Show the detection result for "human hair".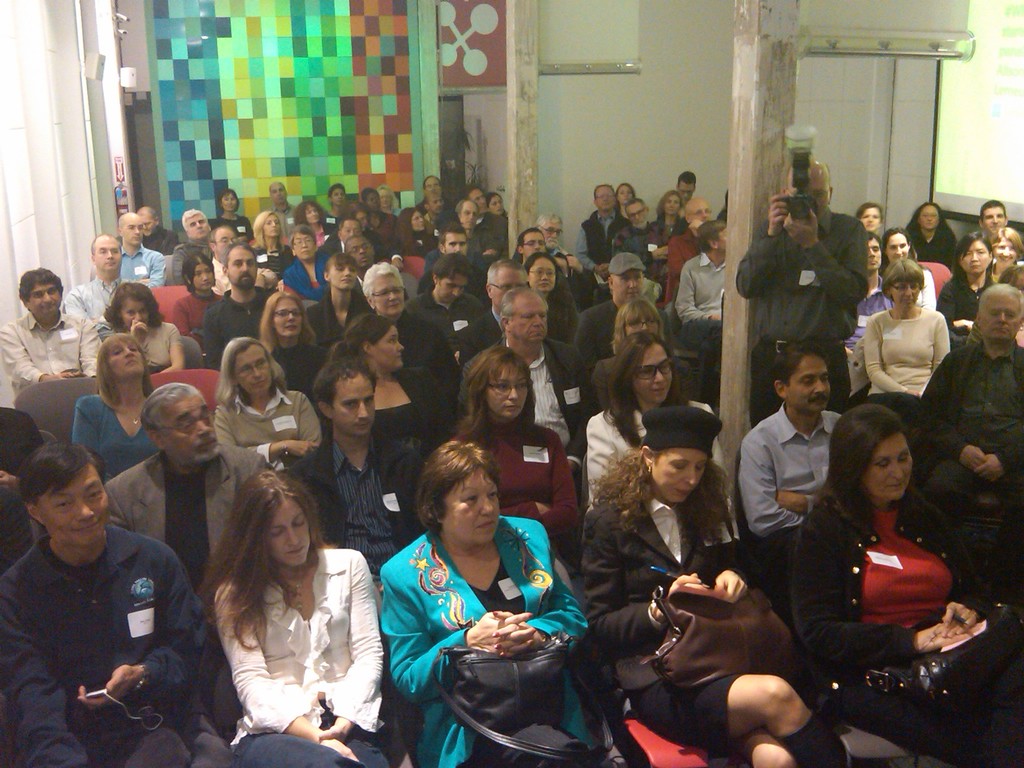
region(218, 188, 239, 214).
